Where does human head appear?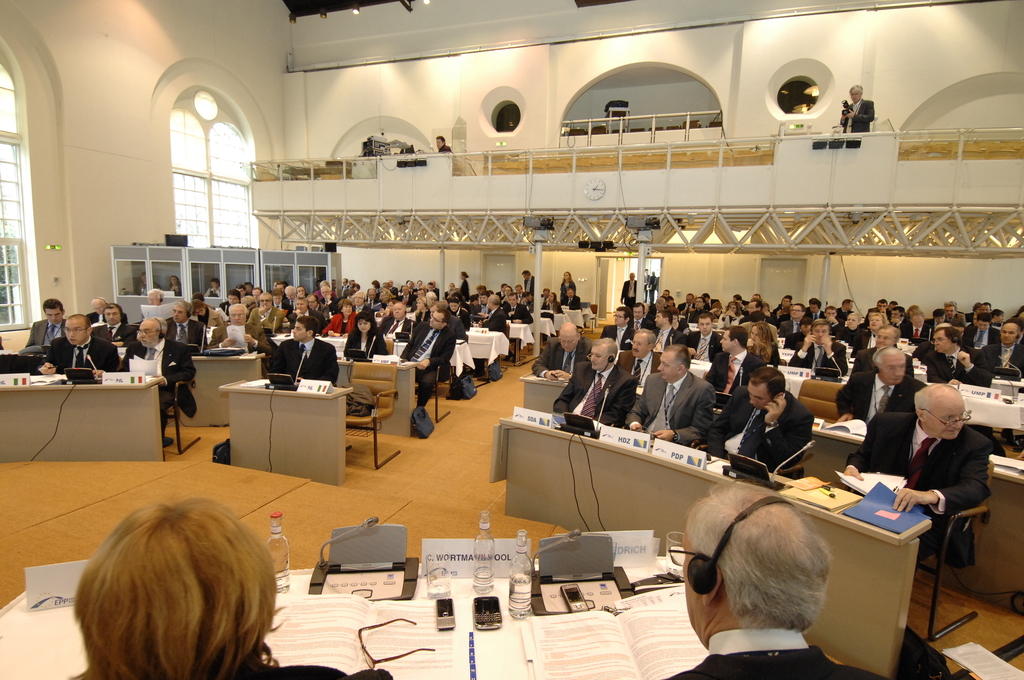
Appears at l=656, t=342, r=691, b=383.
